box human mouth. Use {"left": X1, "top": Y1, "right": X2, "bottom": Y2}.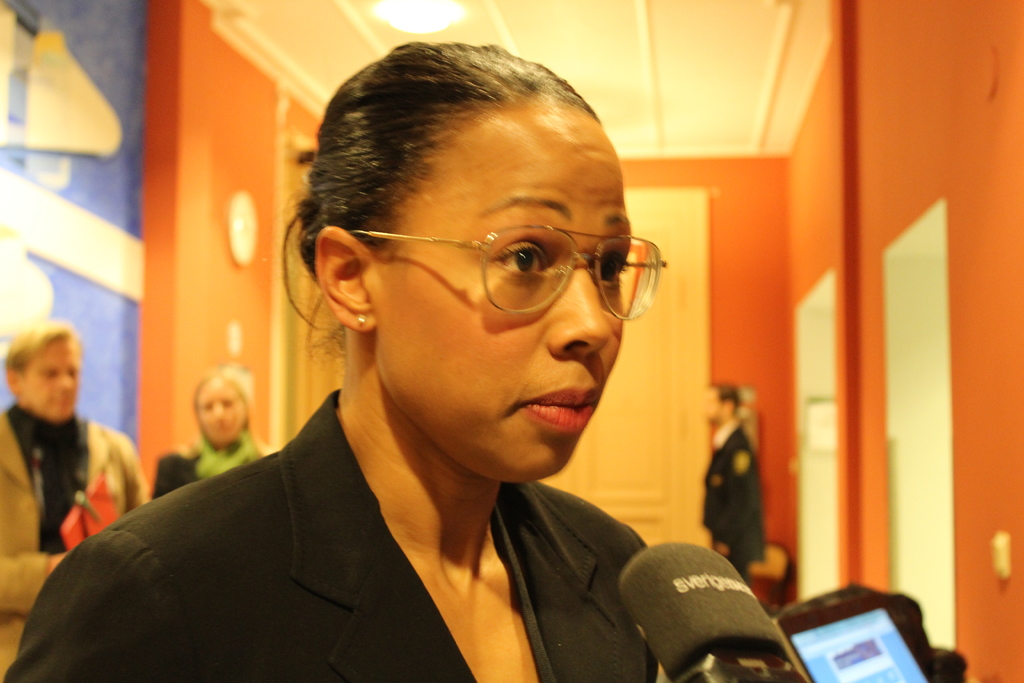
{"left": 520, "top": 384, "right": 600, "bottom": 429}.
